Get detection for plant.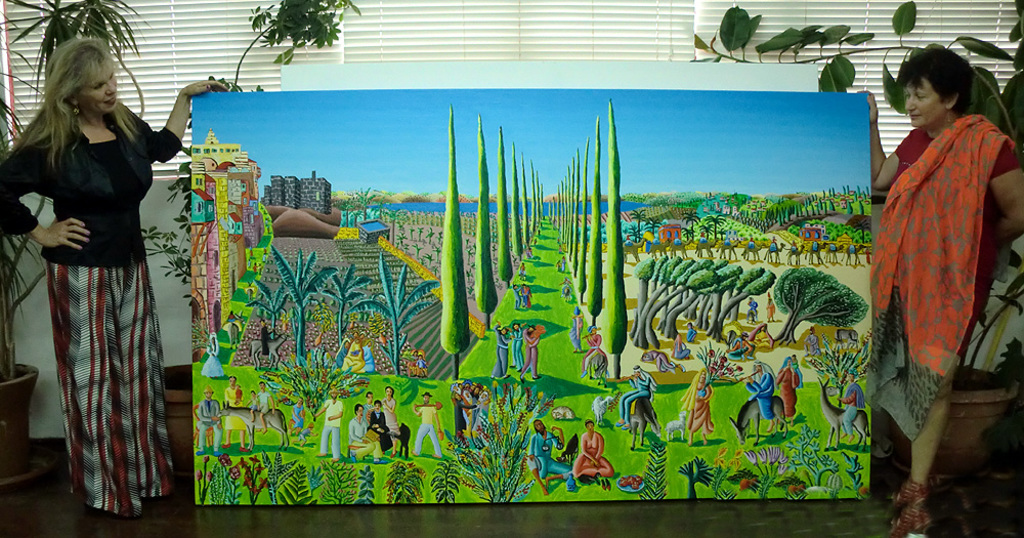
Detection: (311, 294, 344, 330).
